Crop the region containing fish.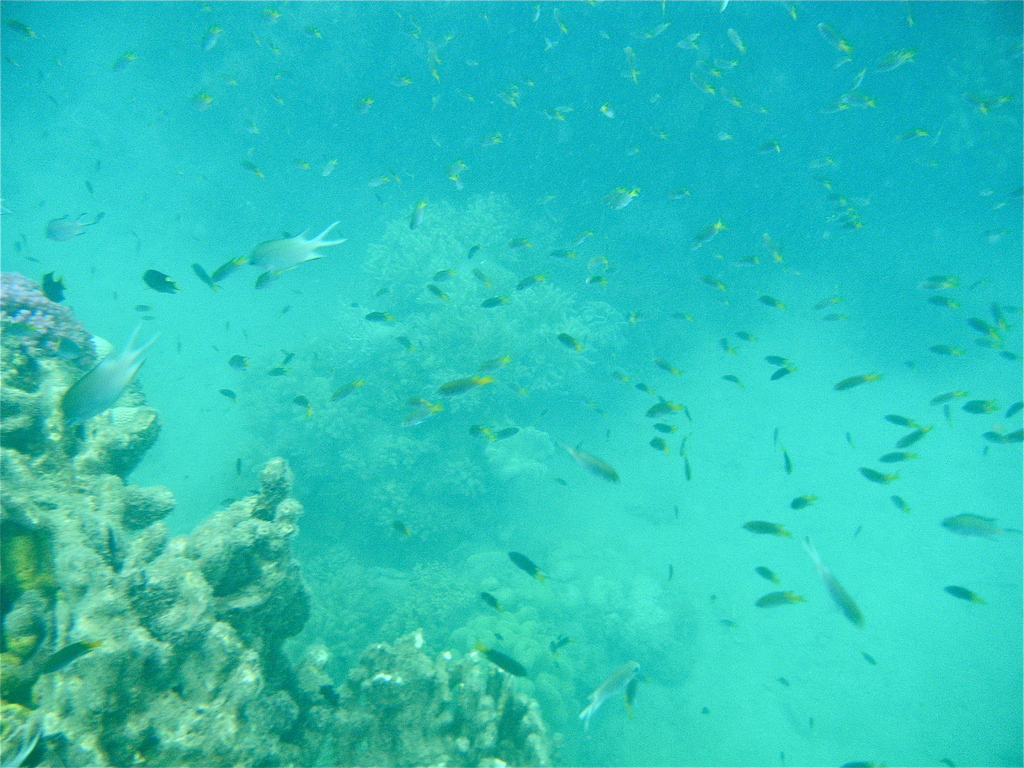
Crop region: (657, 357, 678, 377).
